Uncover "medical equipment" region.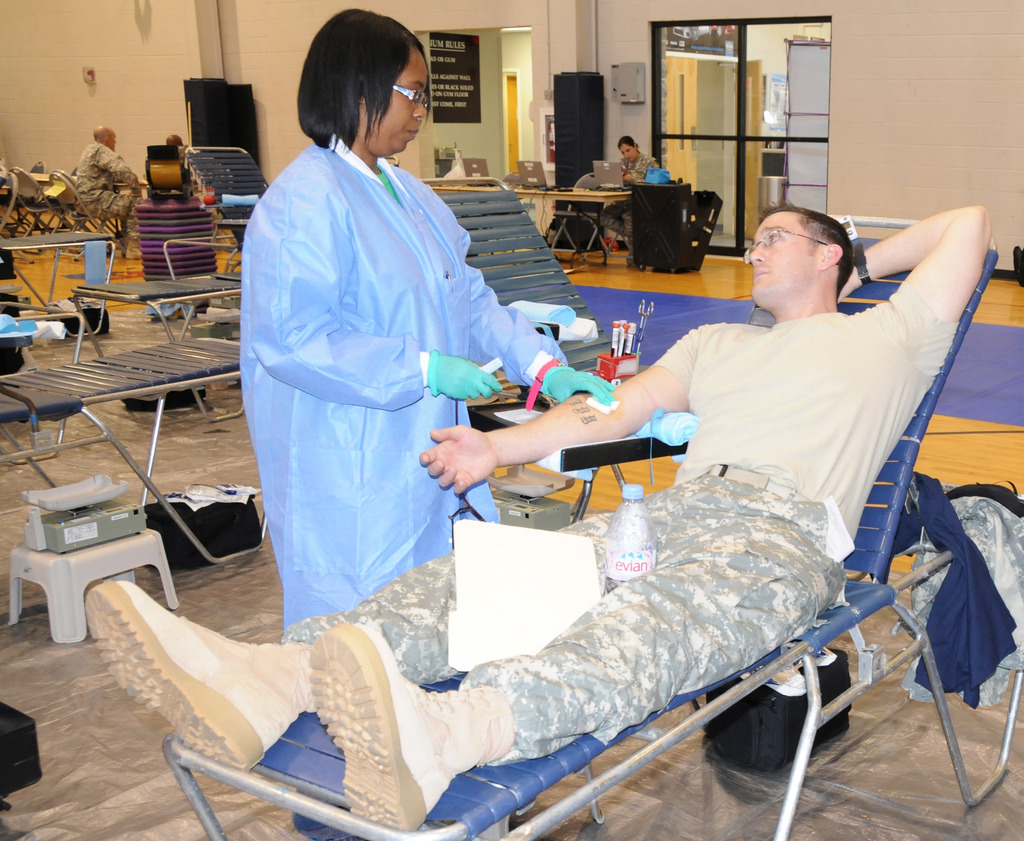
Uncovered: 628 323 644 353.
